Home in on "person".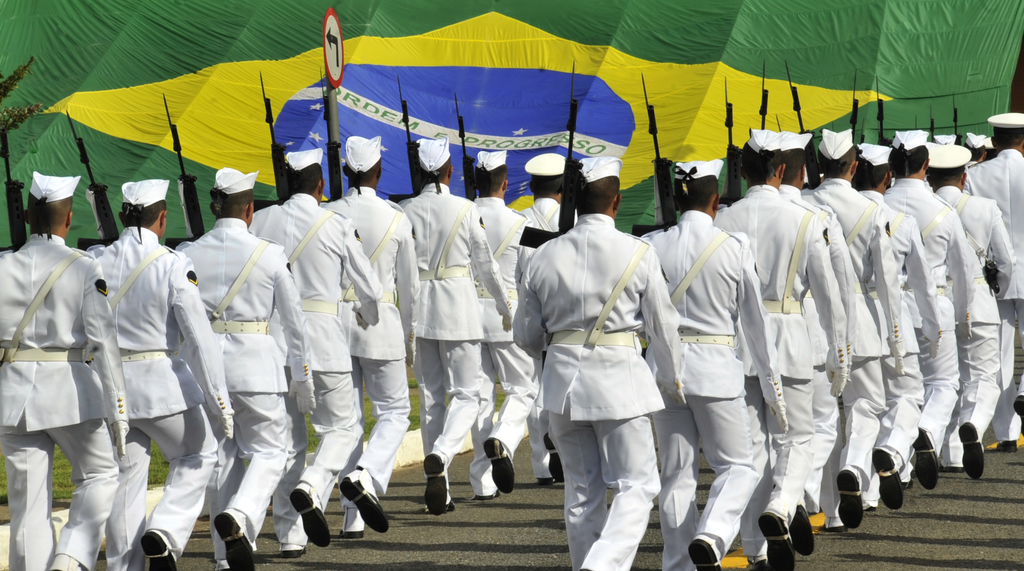
Homed in at BBox(175, 168, 314, 570).
